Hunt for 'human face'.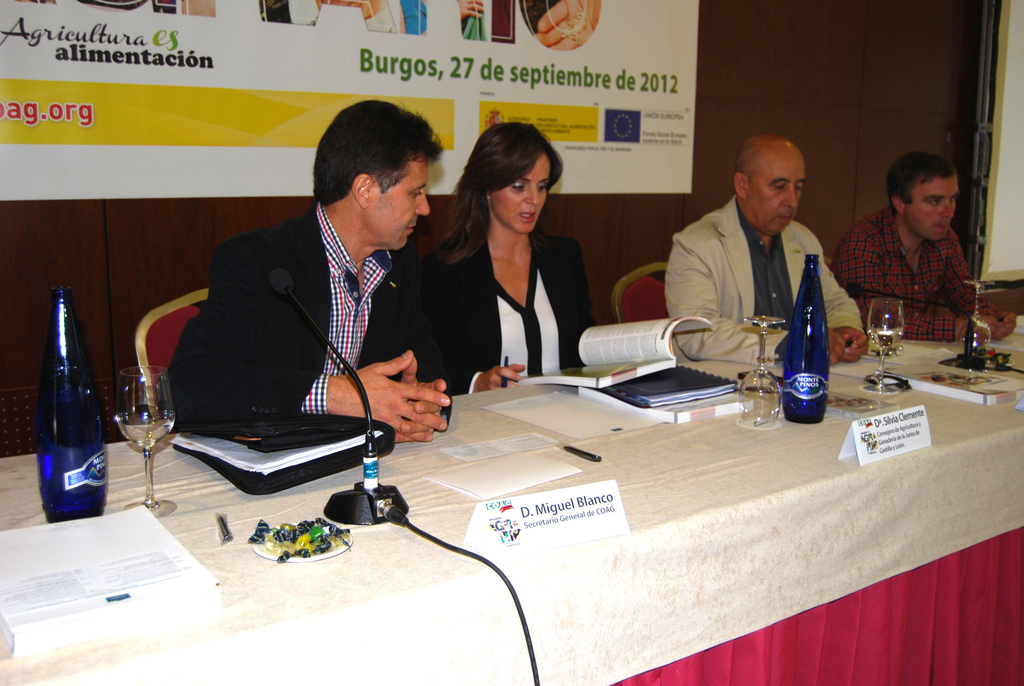
Hunted down at rect(744, 143, 806, 232).
